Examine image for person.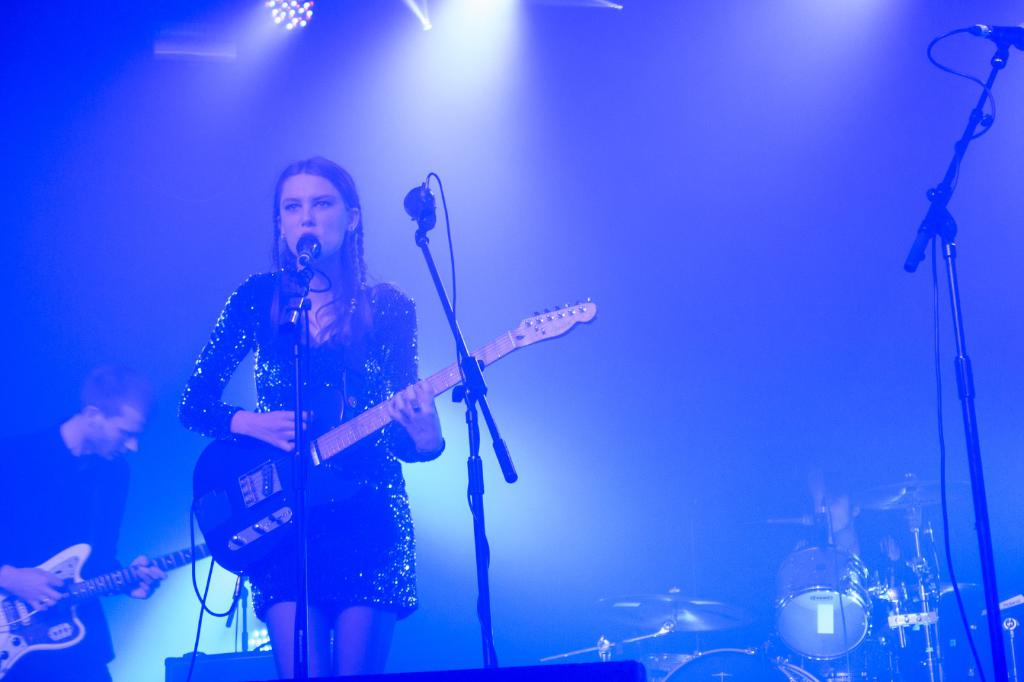
Examination result: crop(170, 152, 463, 681).
